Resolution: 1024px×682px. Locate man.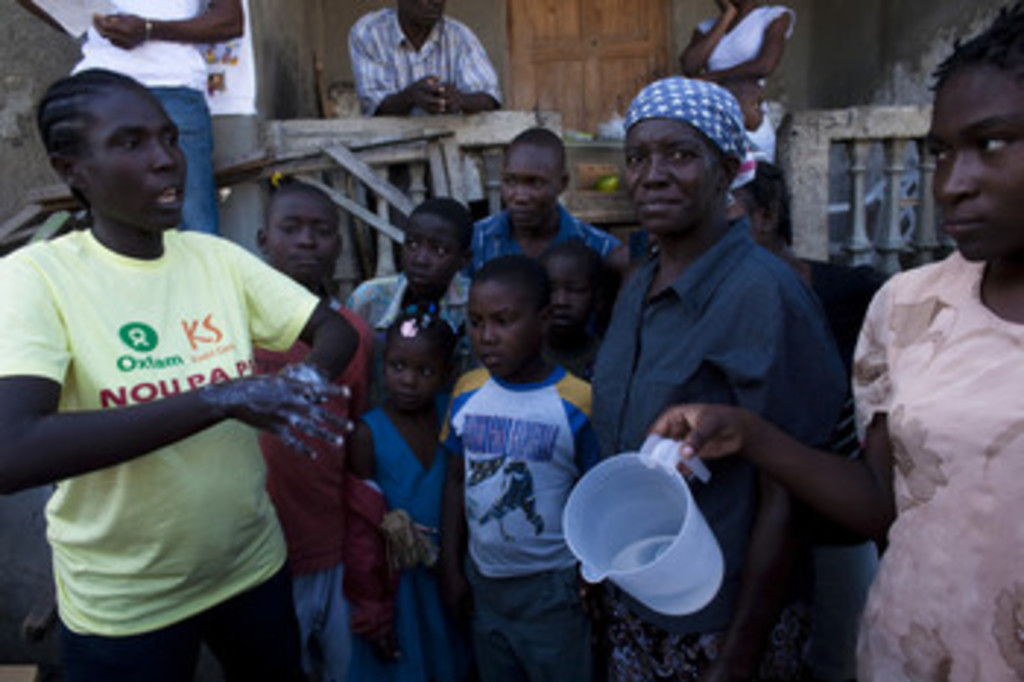
[left=339, top=0, right=503, bottom=228].
